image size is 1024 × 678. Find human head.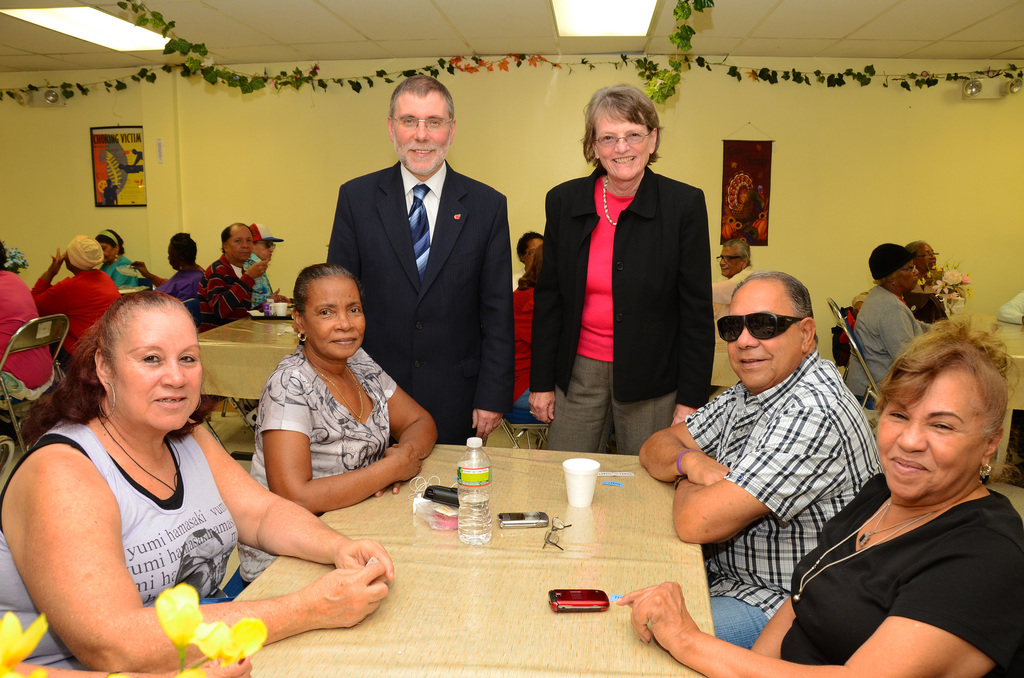
588,84,659,180.
